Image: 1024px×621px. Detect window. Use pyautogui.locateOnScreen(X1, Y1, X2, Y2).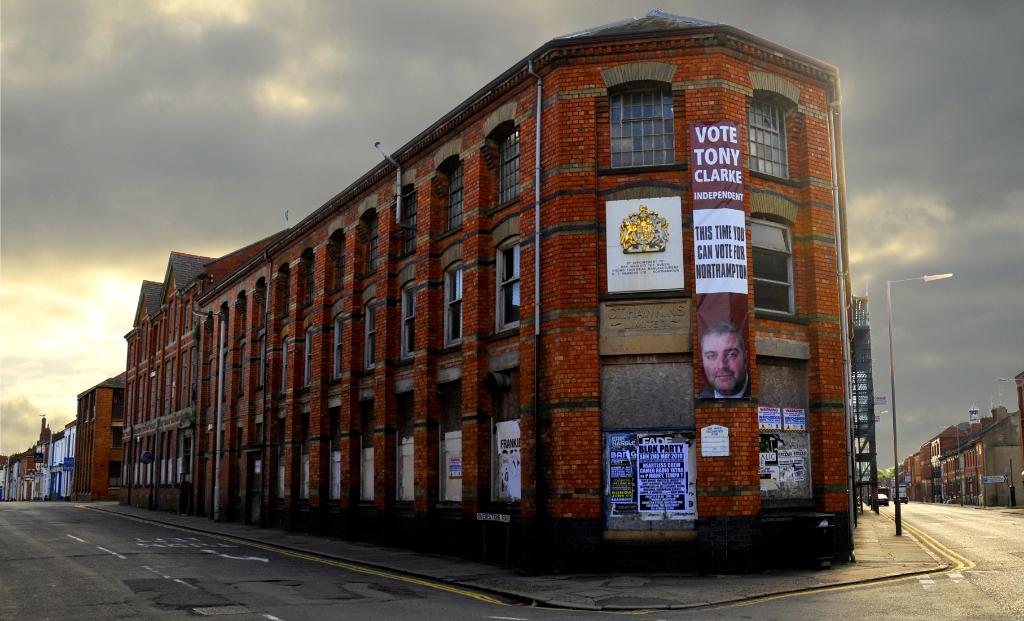
pyautogui.locateOnScreen(330, 314, 345, 382).
